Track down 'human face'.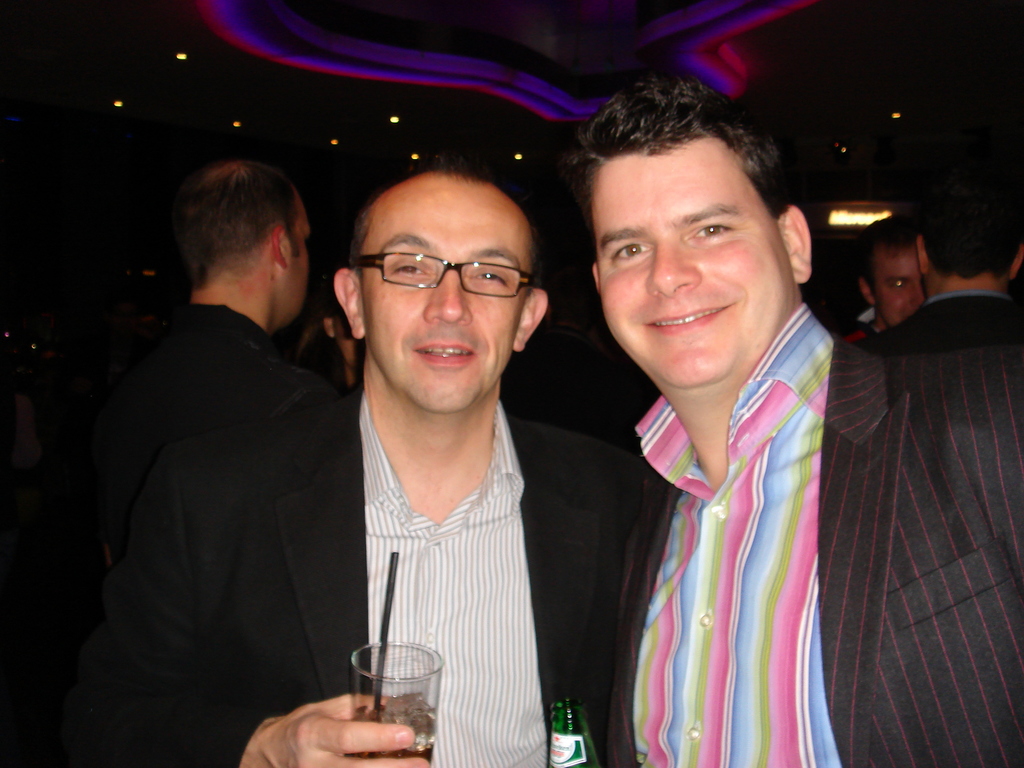
Tracked to bbox(362, 167, 529, 413).
